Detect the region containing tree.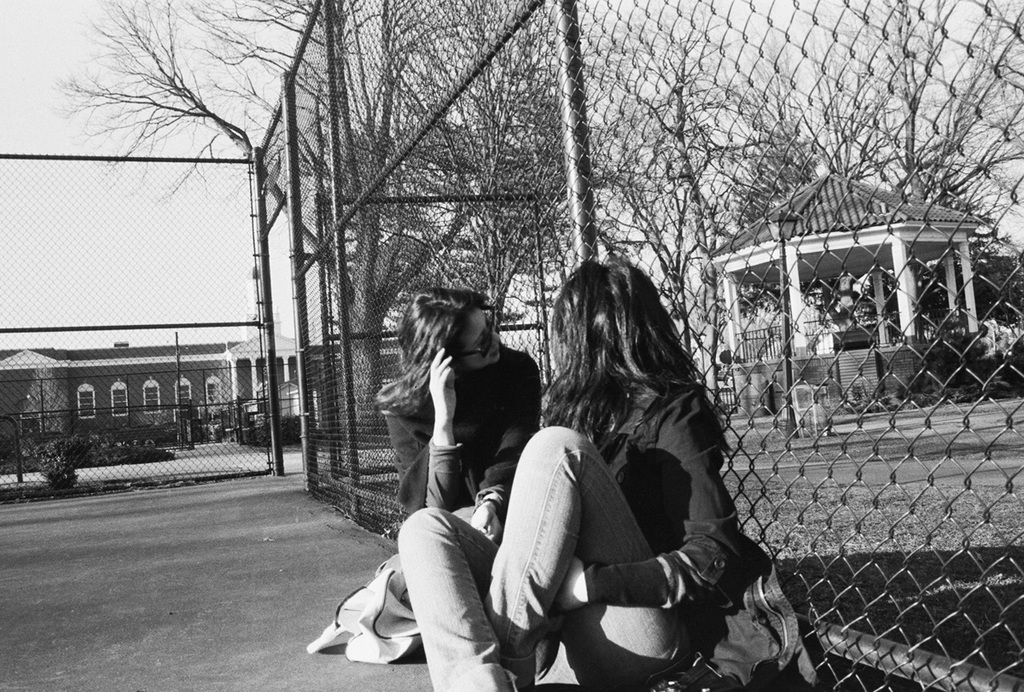
rect(569, 25, 777, 349).
